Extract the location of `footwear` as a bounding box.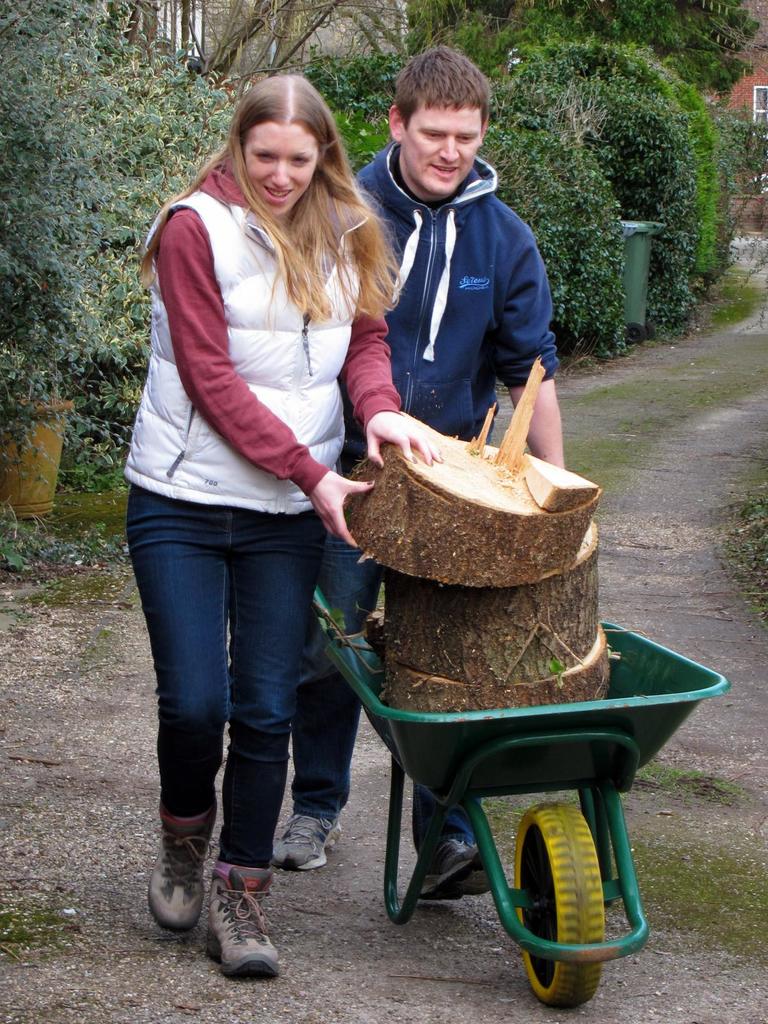
detection(147, 799, 221, 941).
